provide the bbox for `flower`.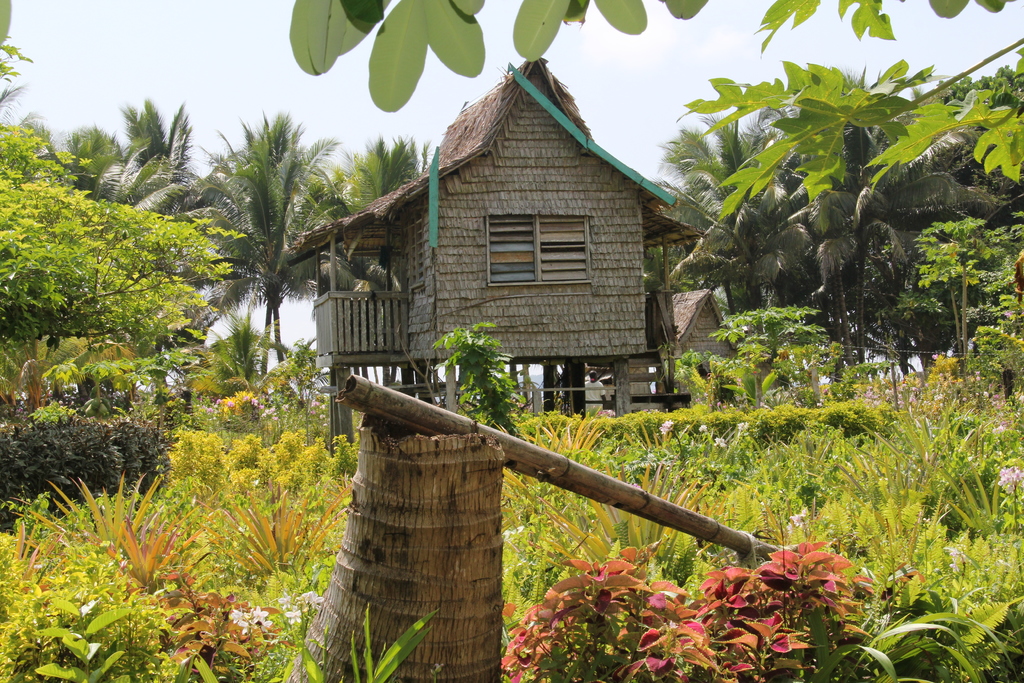
[262,402,279,422].
